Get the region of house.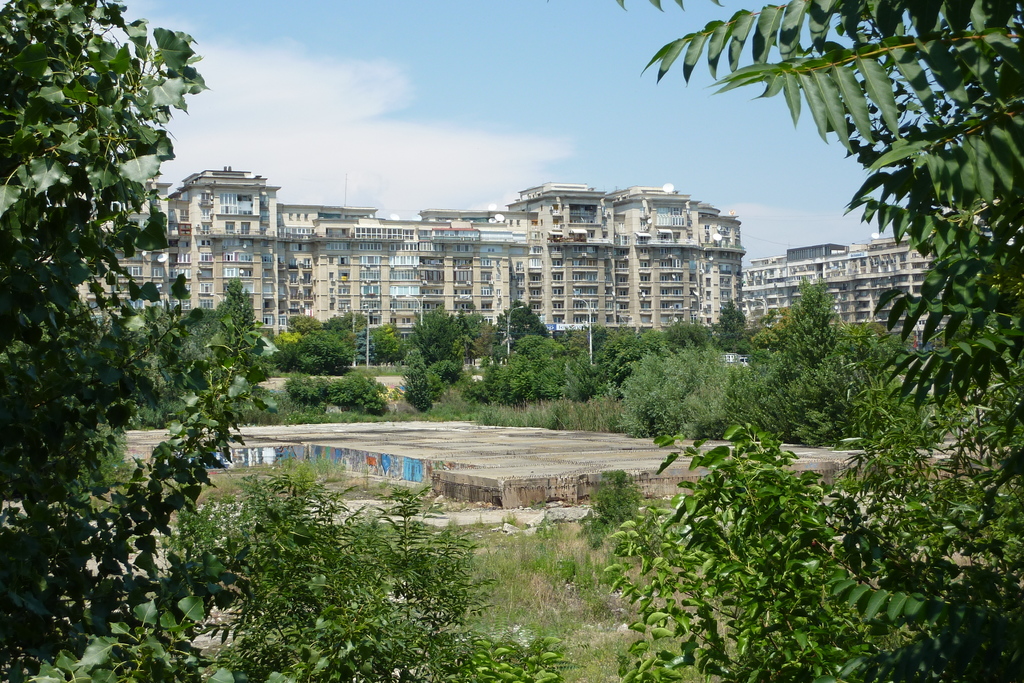
box(64, 143, 890, 373).
